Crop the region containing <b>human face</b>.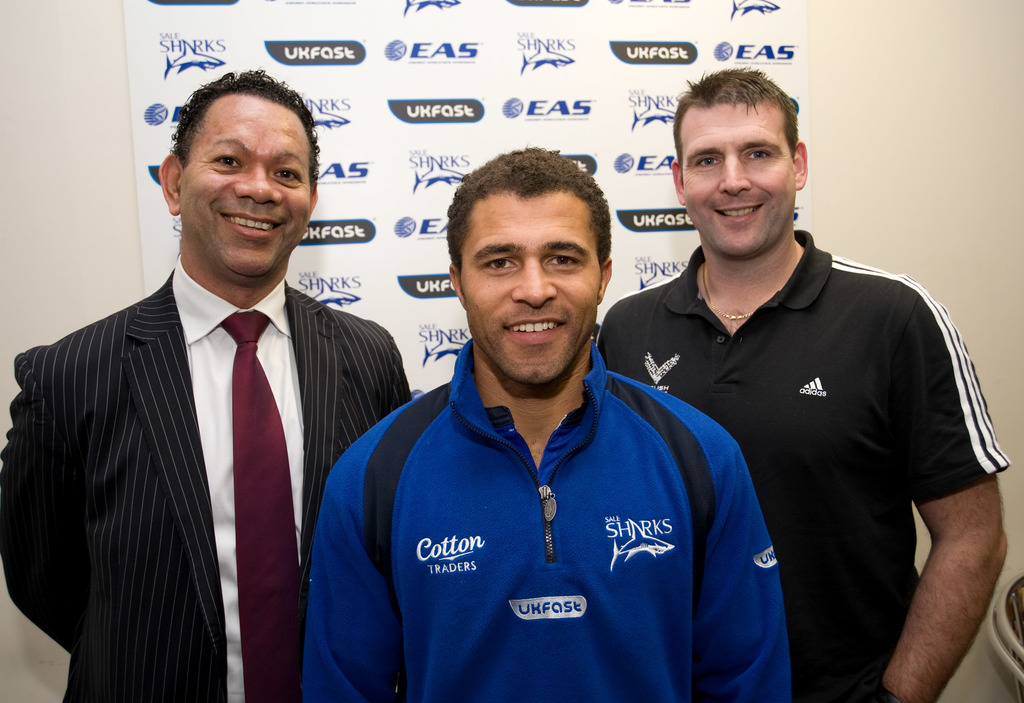
Crop region: 680:103:795:252.
